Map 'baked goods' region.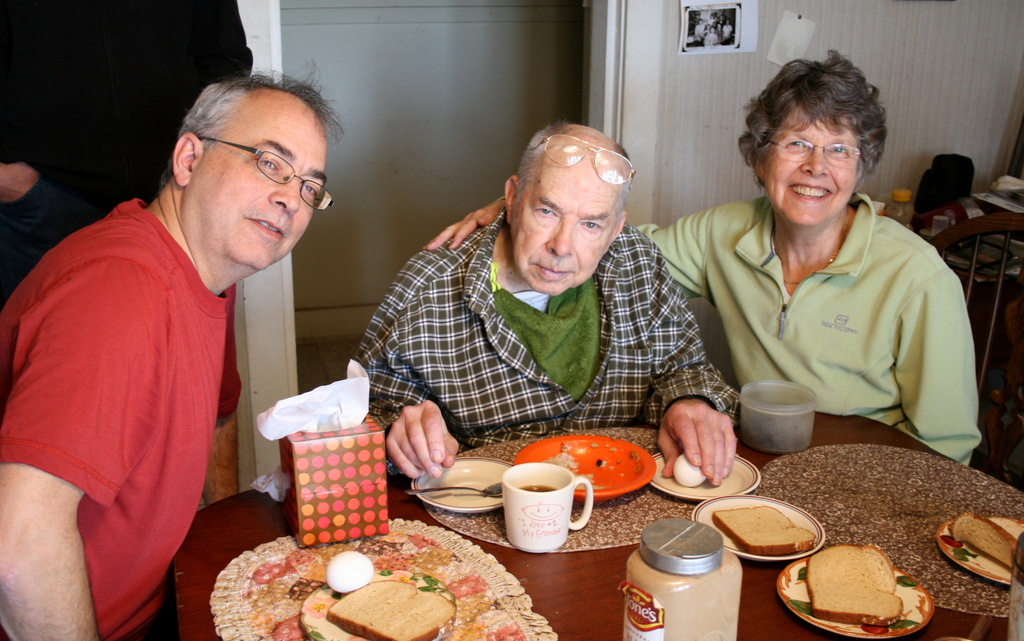
Mapped to box(798, 546, 924, 635).
